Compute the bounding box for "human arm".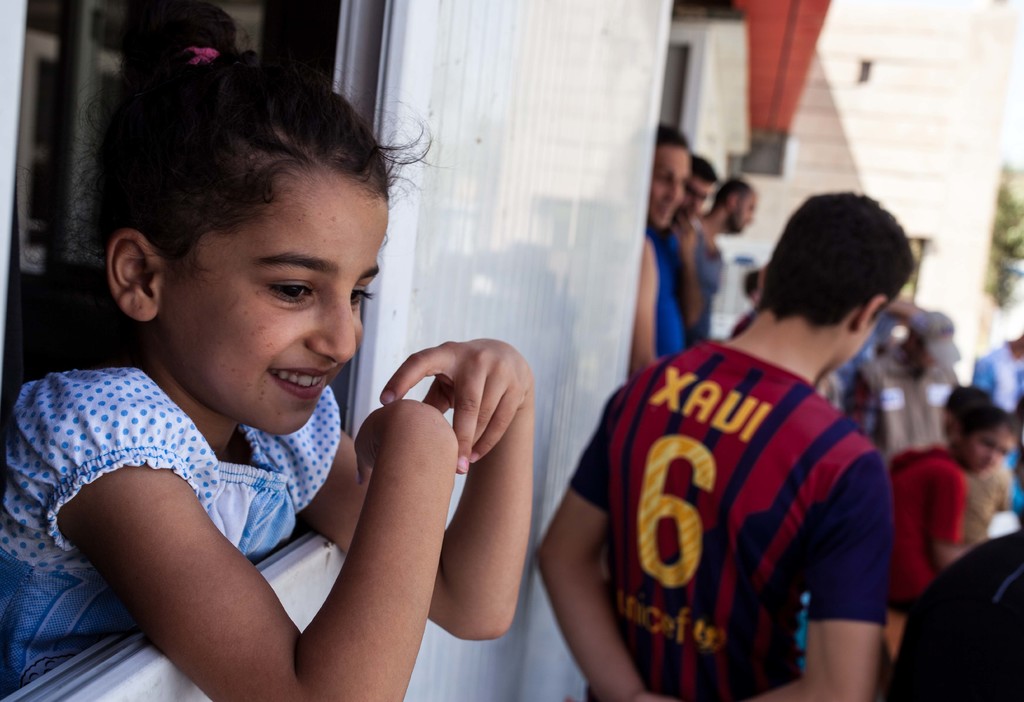
634/246/656/377.
